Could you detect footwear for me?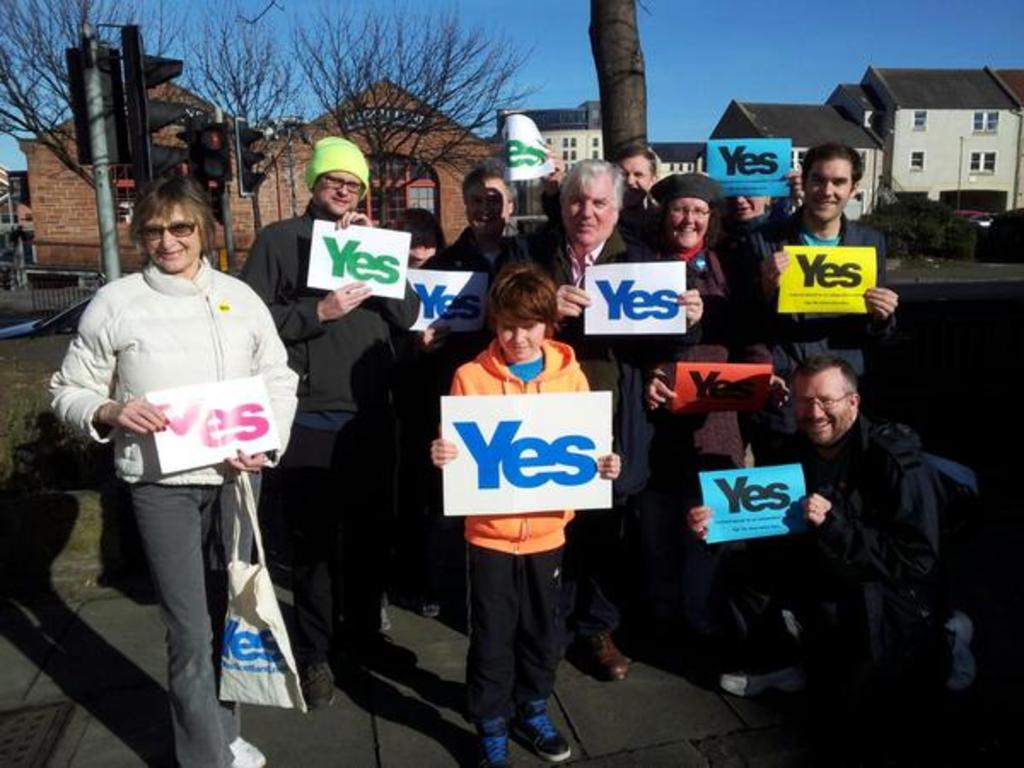
Detection result: (466, 713, 510, 765).
